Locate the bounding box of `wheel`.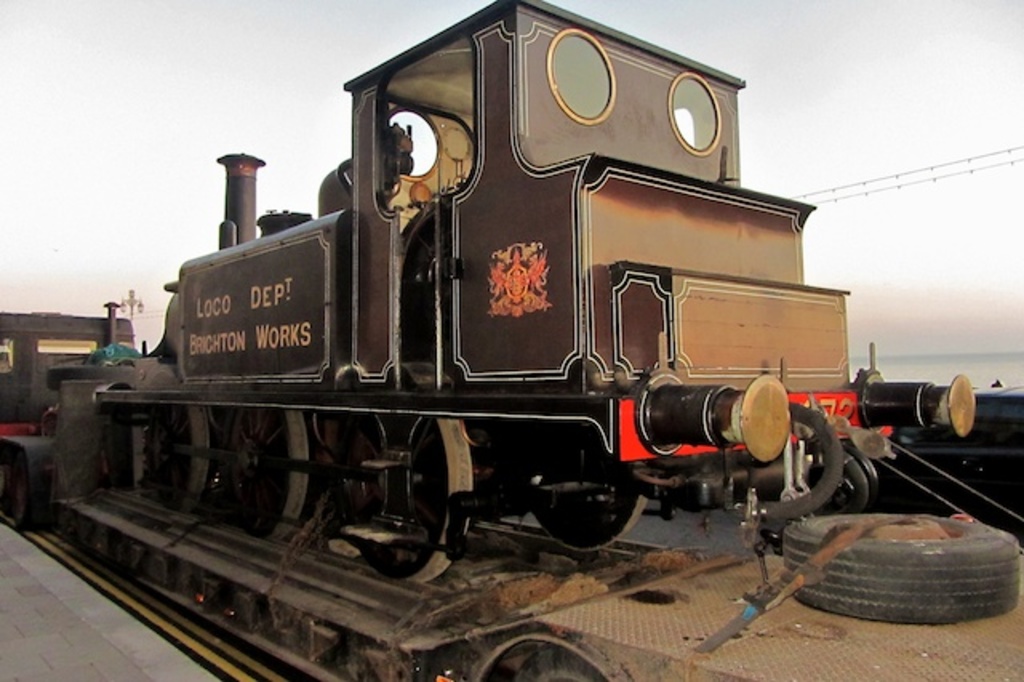
Bounding box: 526 493 645 551.
